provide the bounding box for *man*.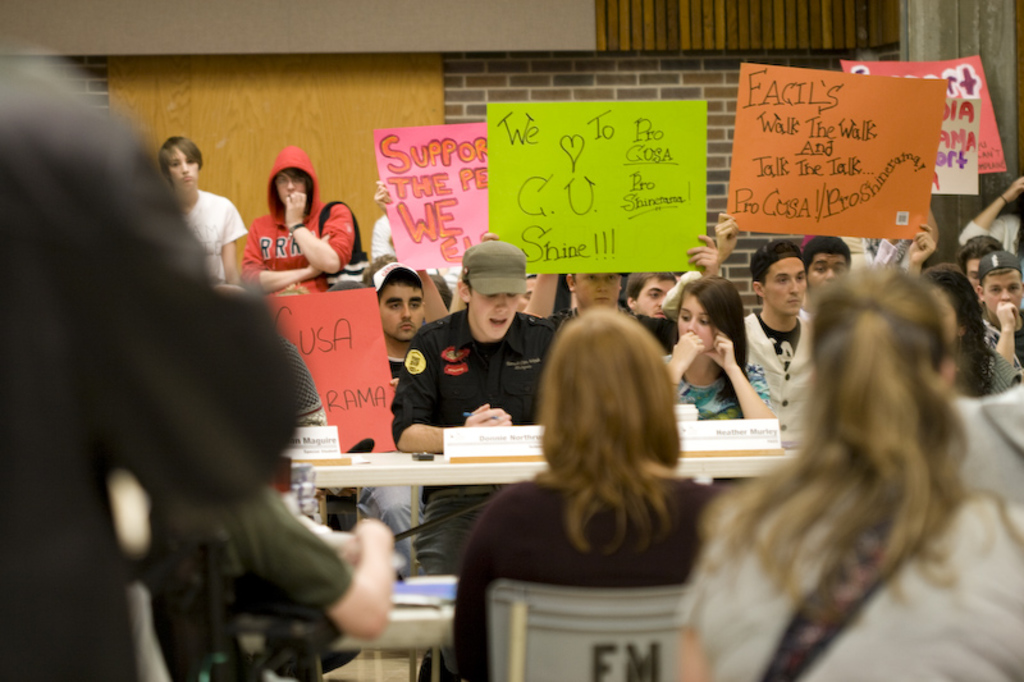
region(236, 145, 358, 302).
